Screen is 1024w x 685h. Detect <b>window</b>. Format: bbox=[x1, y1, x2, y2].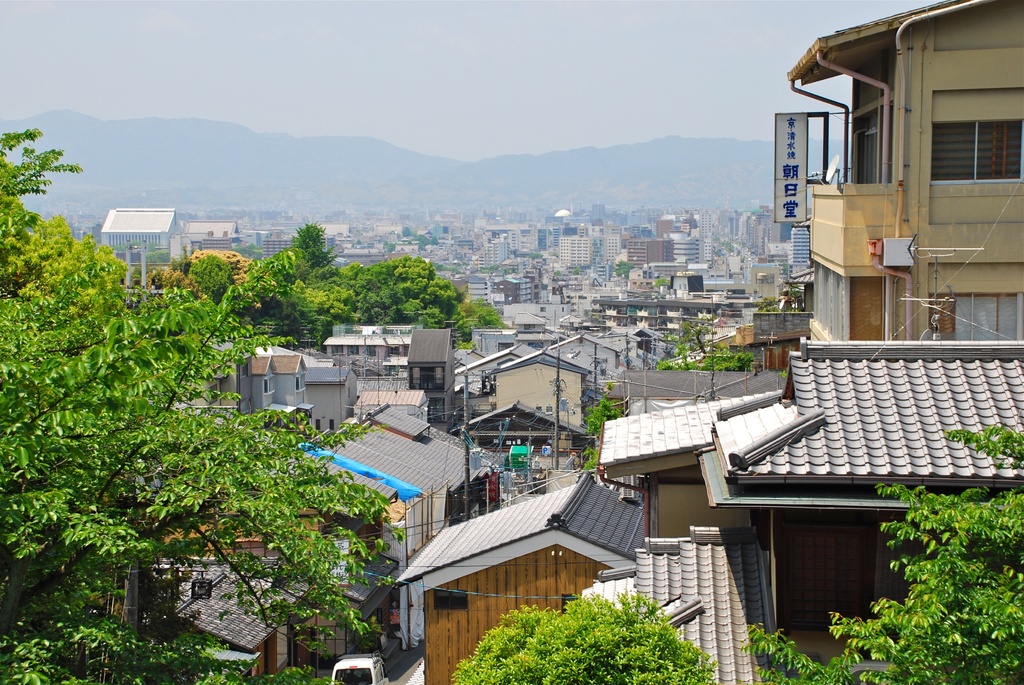
bbox=[204, 384, 215, 402].
